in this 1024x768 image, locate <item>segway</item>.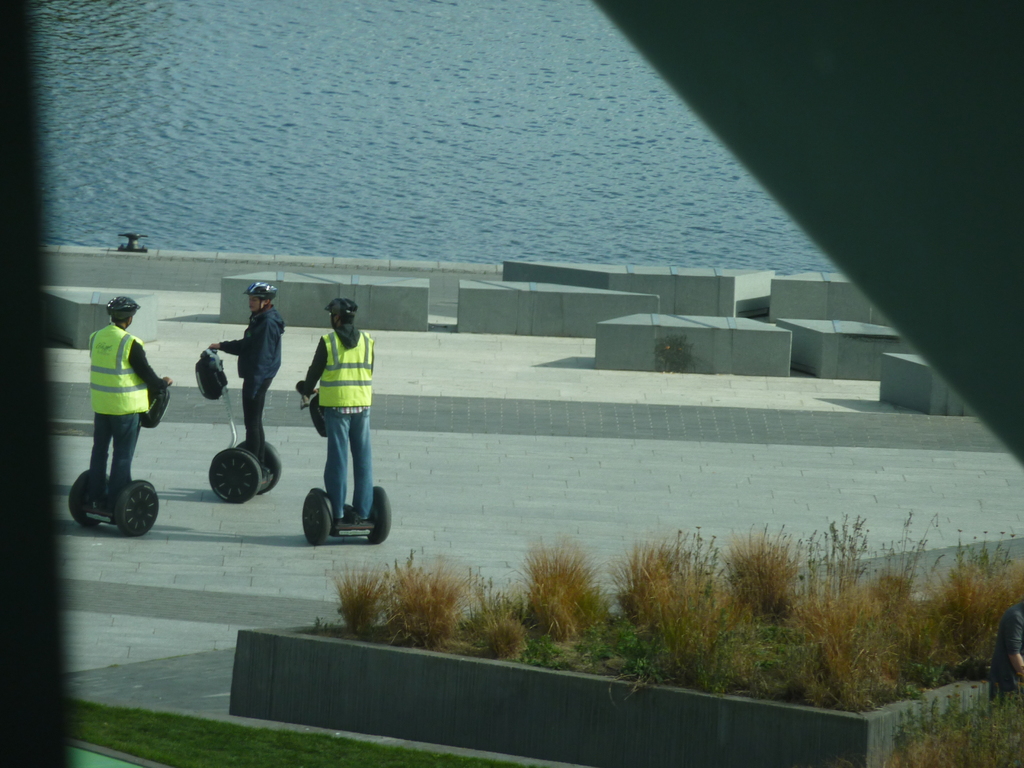
Bounding box: <bbox>300, 385, 393, 549</bbox>.
